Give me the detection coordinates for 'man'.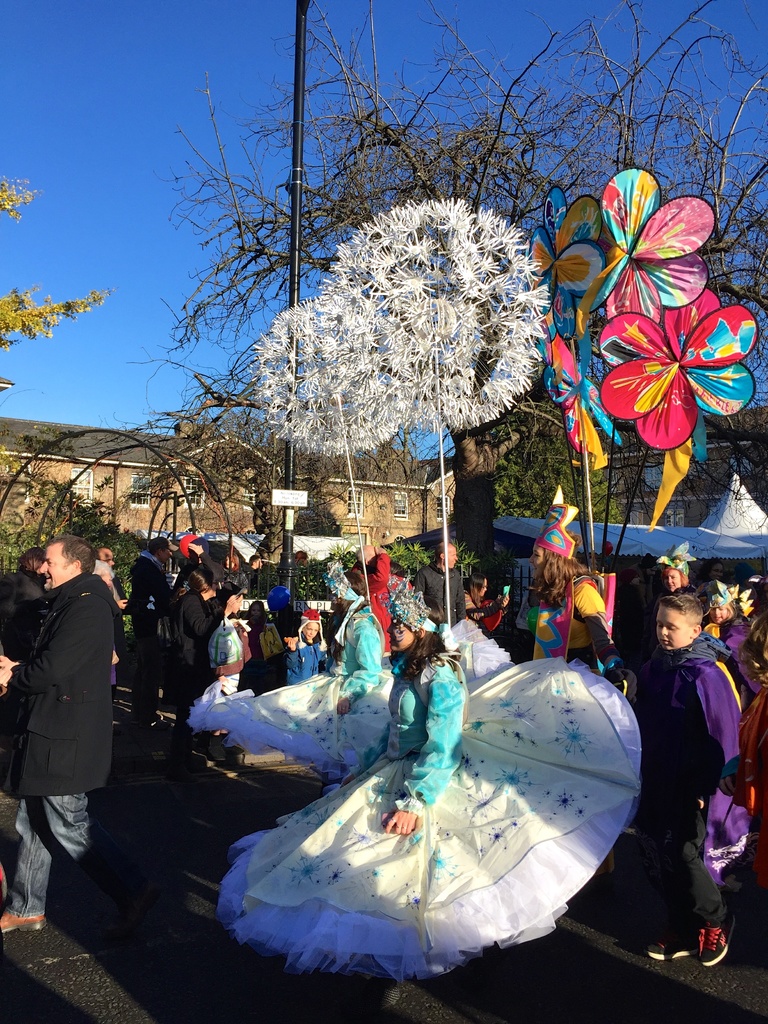
x1=660, y1=559, x2=681, y2=602.
